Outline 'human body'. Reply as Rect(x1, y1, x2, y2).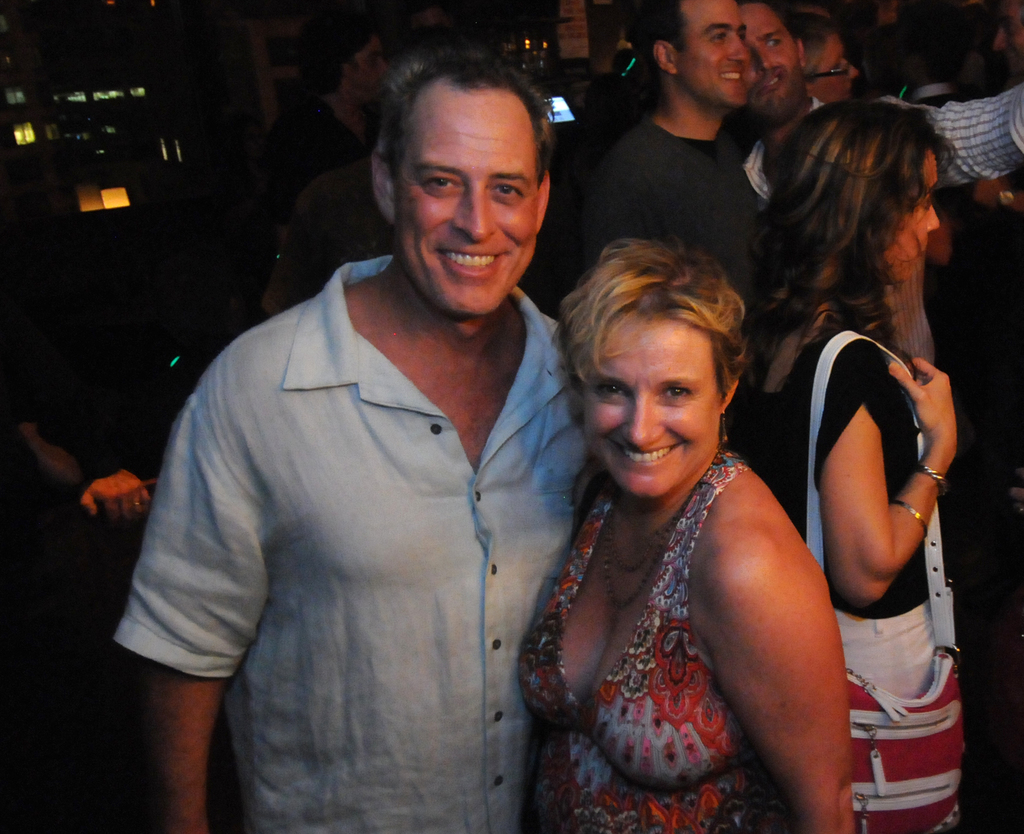
Rect(582, 100, 768, 323).
